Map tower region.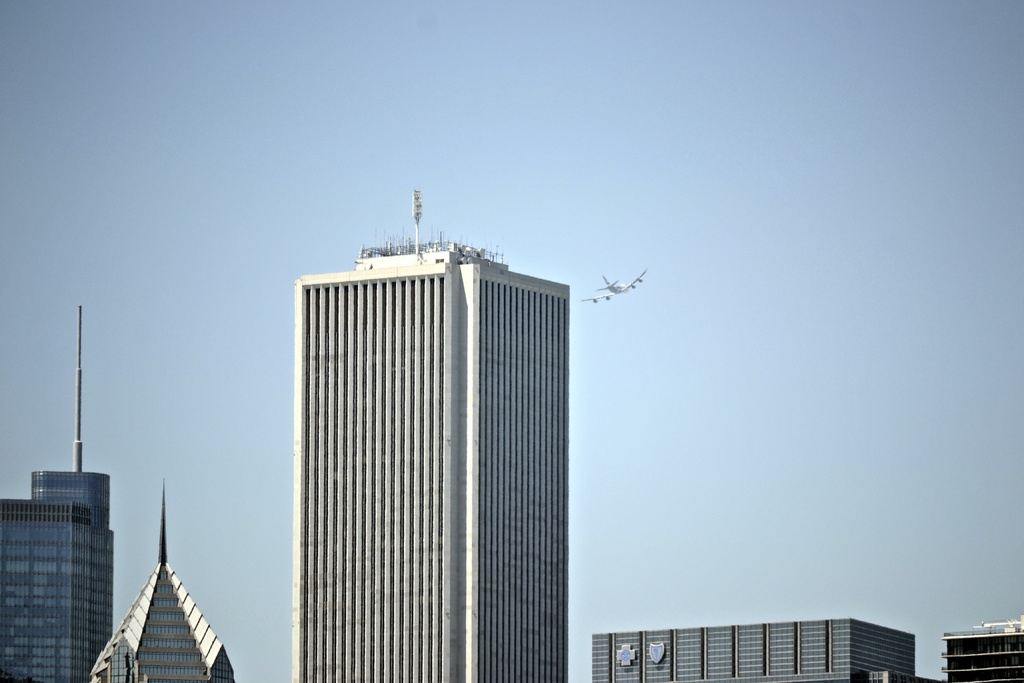
Mapped to locate(88, 553, 232, 682).
